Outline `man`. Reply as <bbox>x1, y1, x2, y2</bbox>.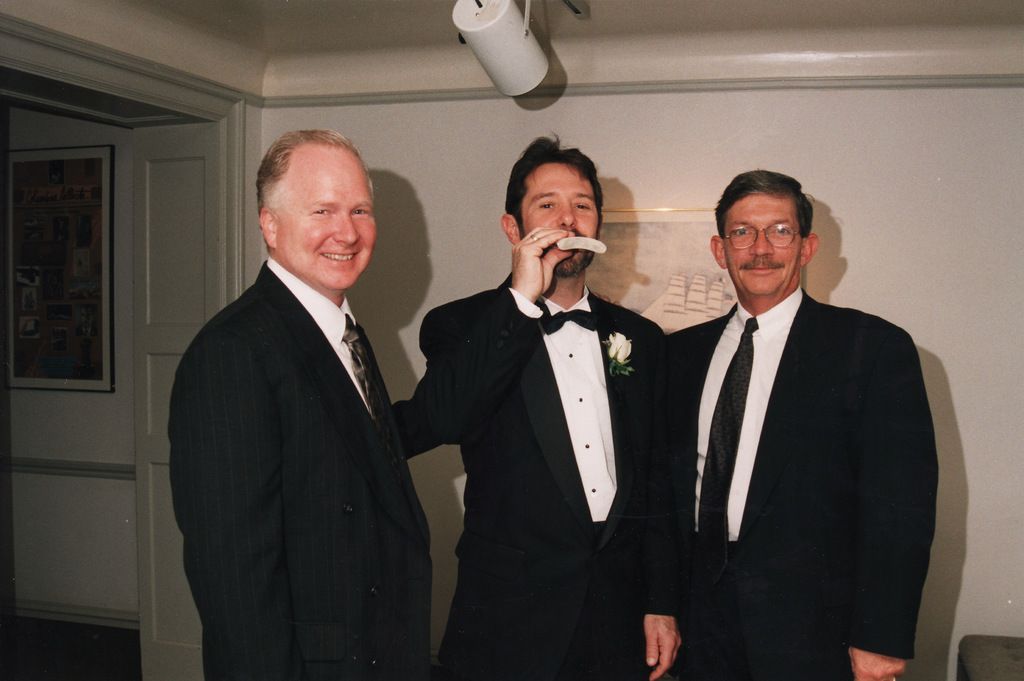
<bbox>419, 120, 680, 680</bbox>.
